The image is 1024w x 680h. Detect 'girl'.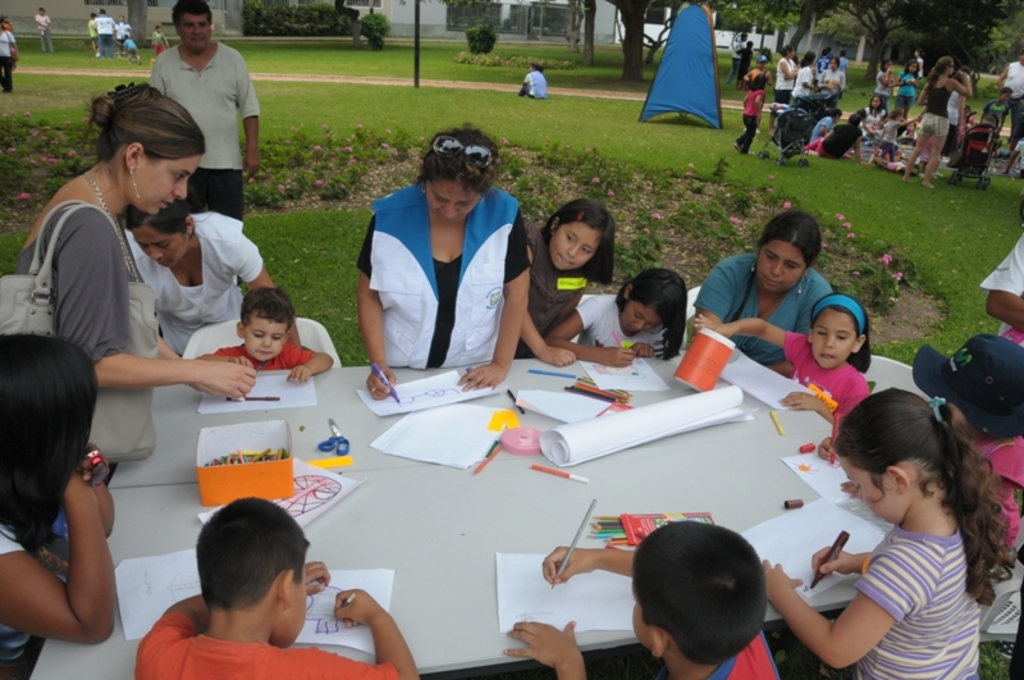
Detection: <region>868, 109, 924, 169</region>.
